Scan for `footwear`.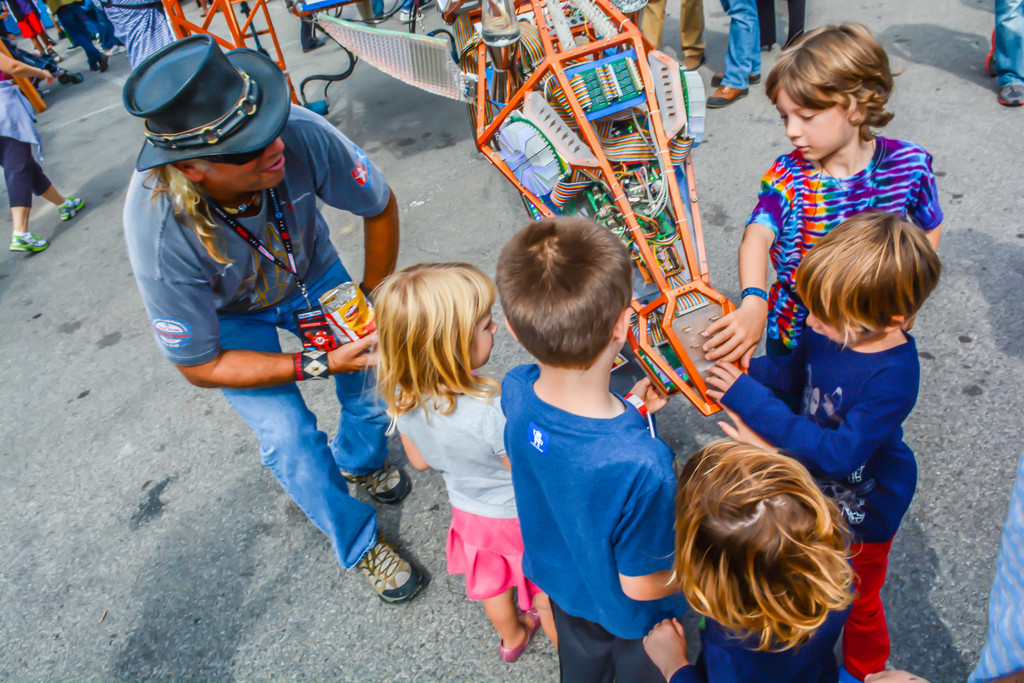
Scan result: BBox(683, 53, 706, 71).
